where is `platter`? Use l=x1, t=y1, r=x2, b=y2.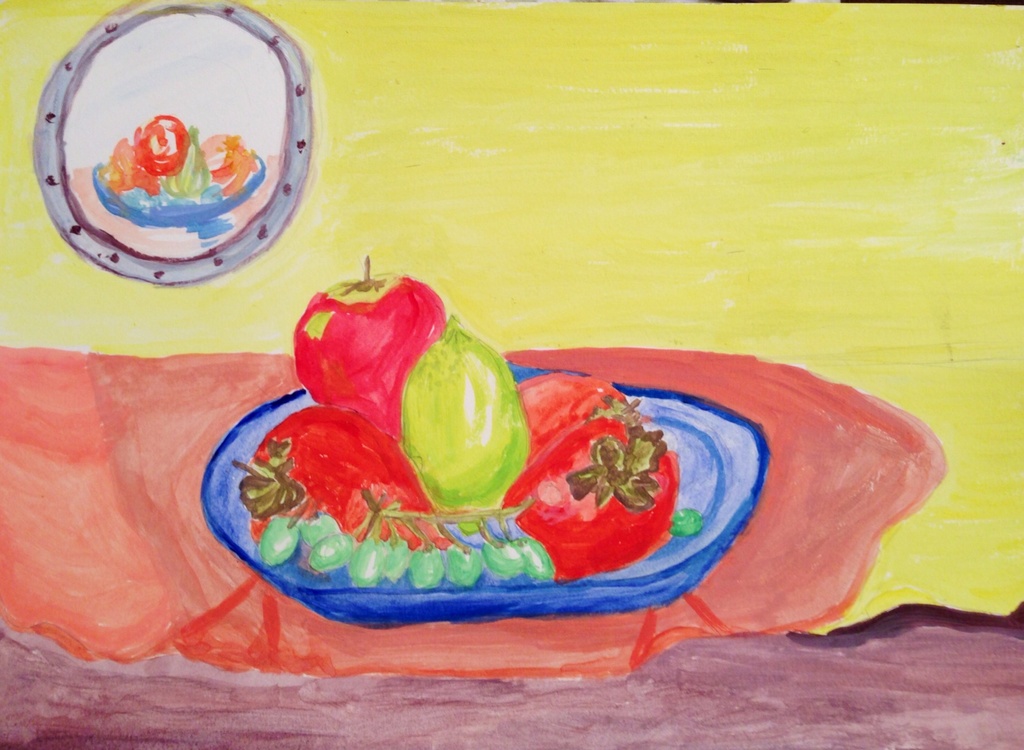
l=30, t=0, r=309, b=287.
